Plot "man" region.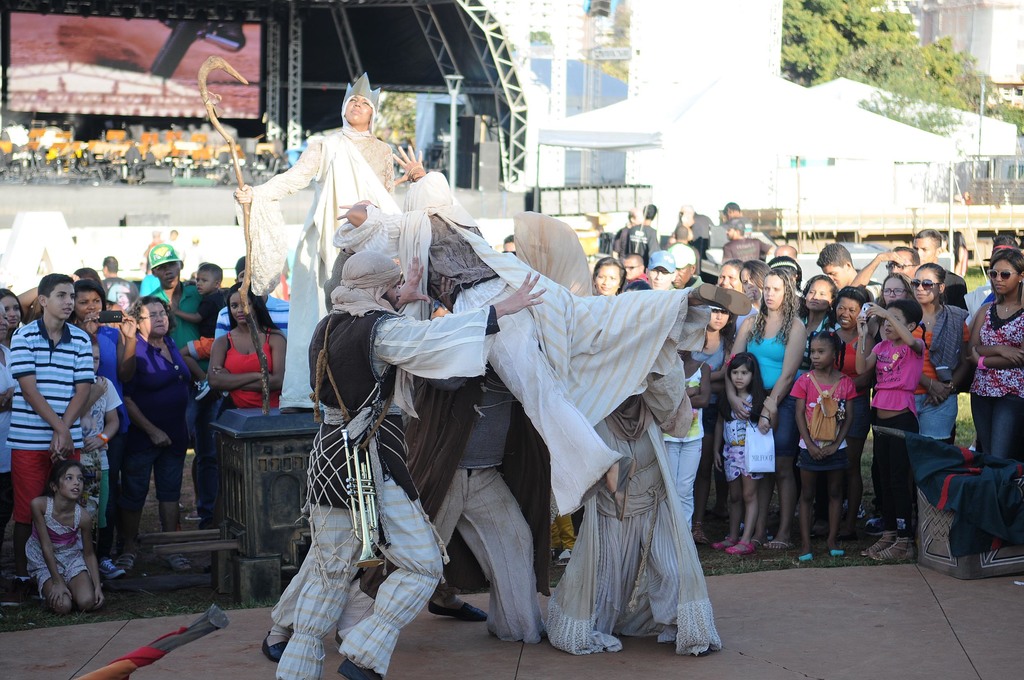
Plotted at (left=209, top=255, right=291, bottom=522).
